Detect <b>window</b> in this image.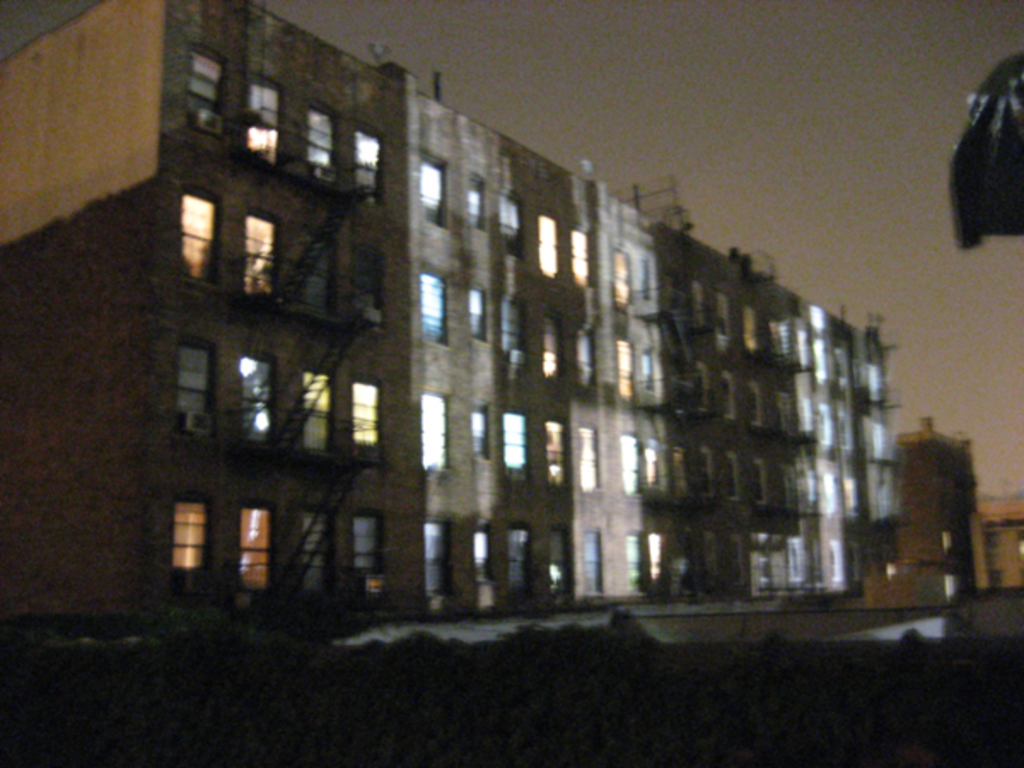
Detection: (x1=580, y1=428, x2=594, y2=488).
